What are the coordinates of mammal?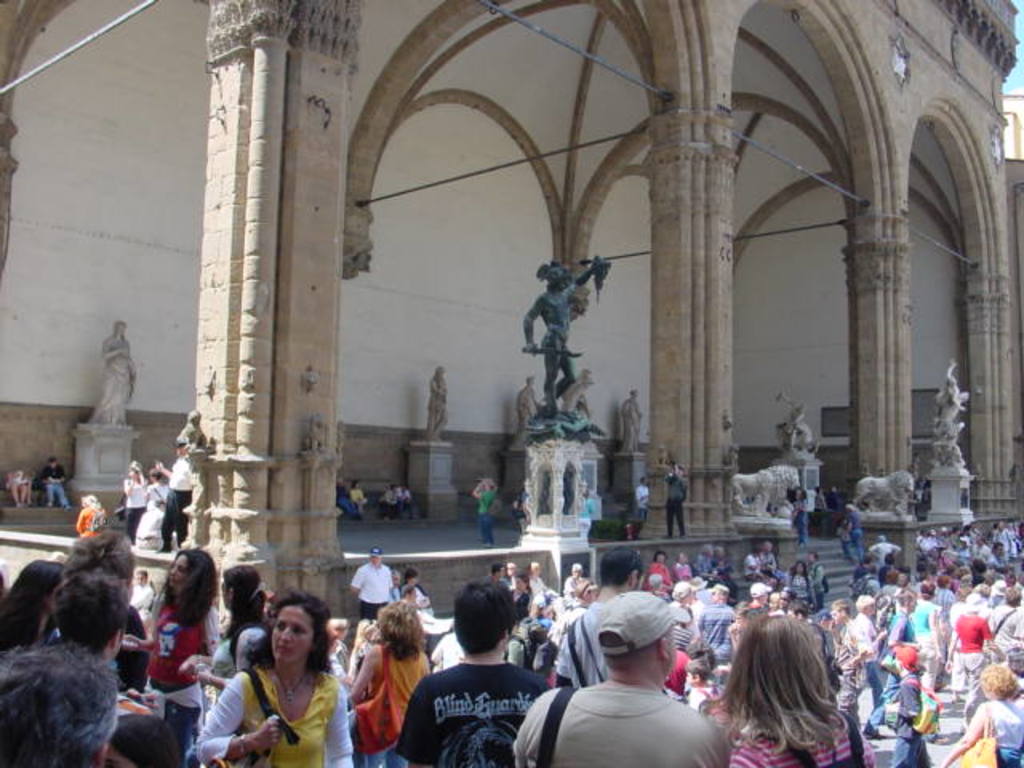
bbox=[40, 456, 69, 509].
